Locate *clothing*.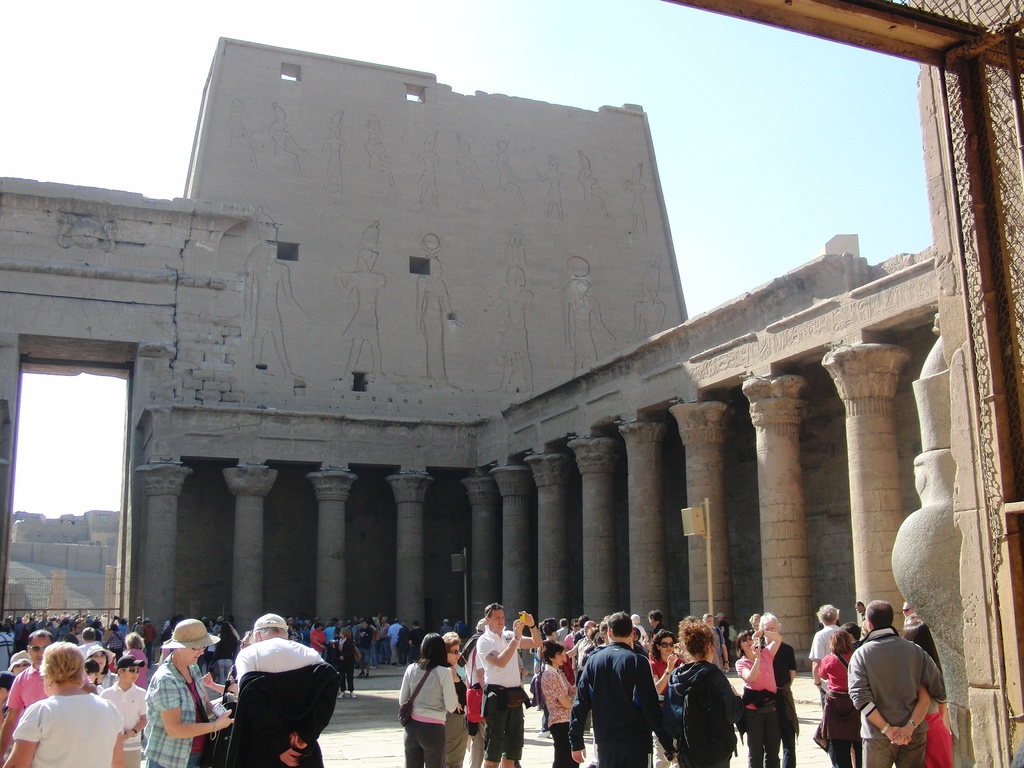
Bounding box: (95, 680, 152, 767).
